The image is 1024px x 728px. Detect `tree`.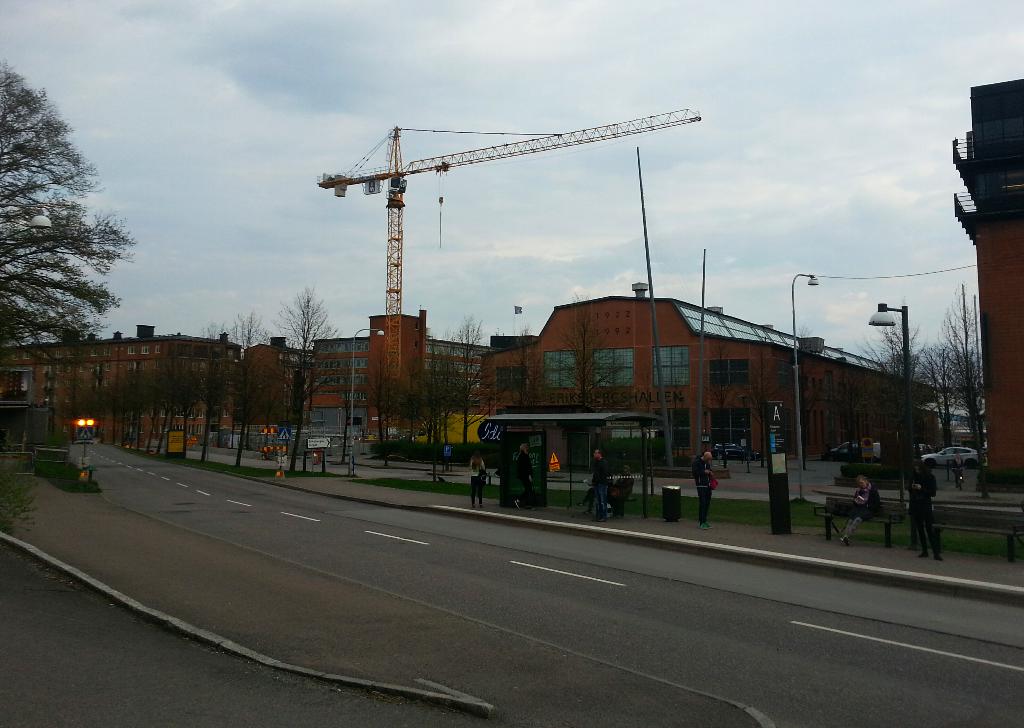
Detection: bbox=[260, 284, 346, 476].
